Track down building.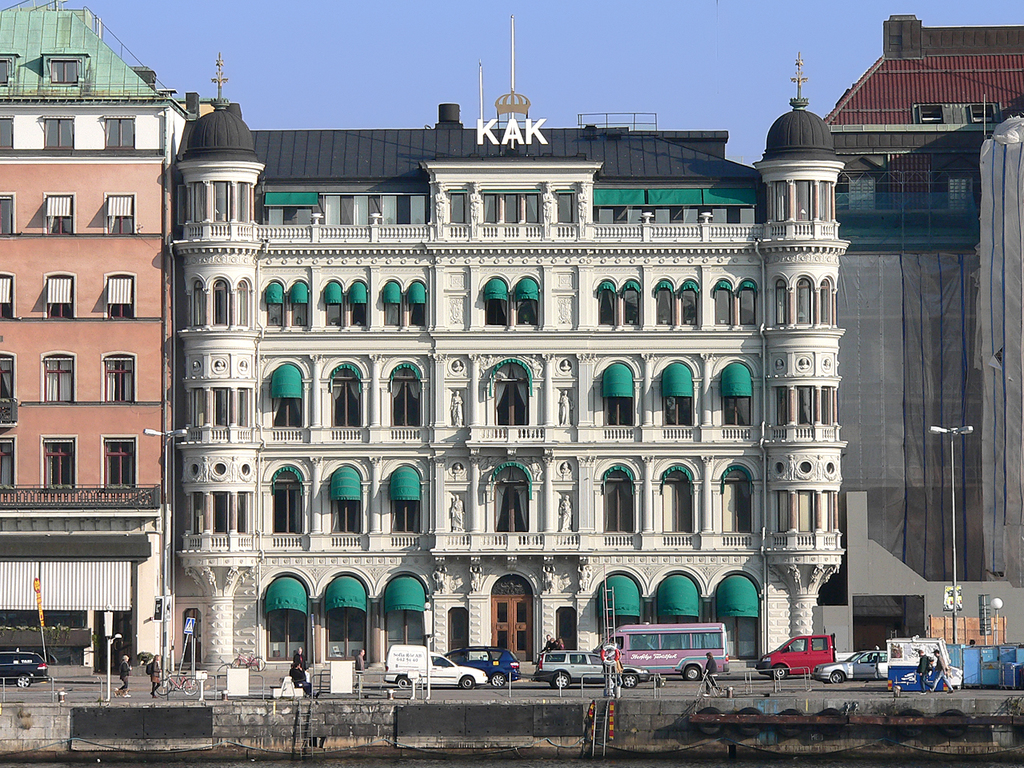
Tracked to detection(0, 2, 224, 678).
